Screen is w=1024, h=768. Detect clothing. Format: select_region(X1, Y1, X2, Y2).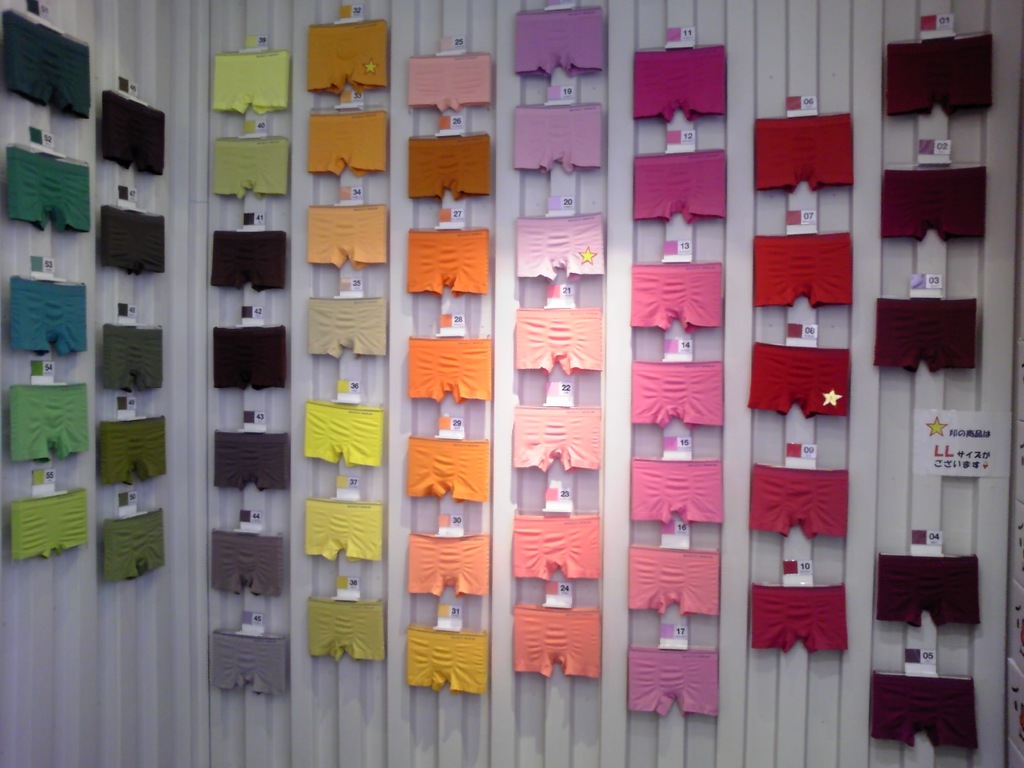
select_region(886, 27, 1002, 120).
